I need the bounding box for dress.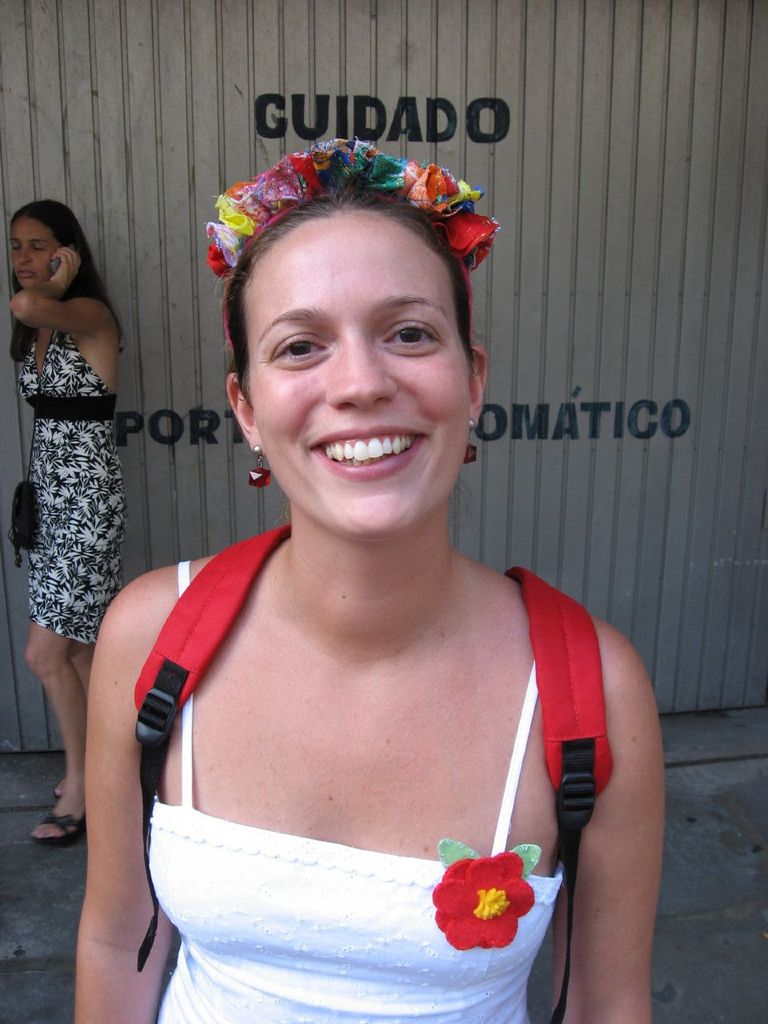
Here it is: Rect(17, 327, 128, 644).
